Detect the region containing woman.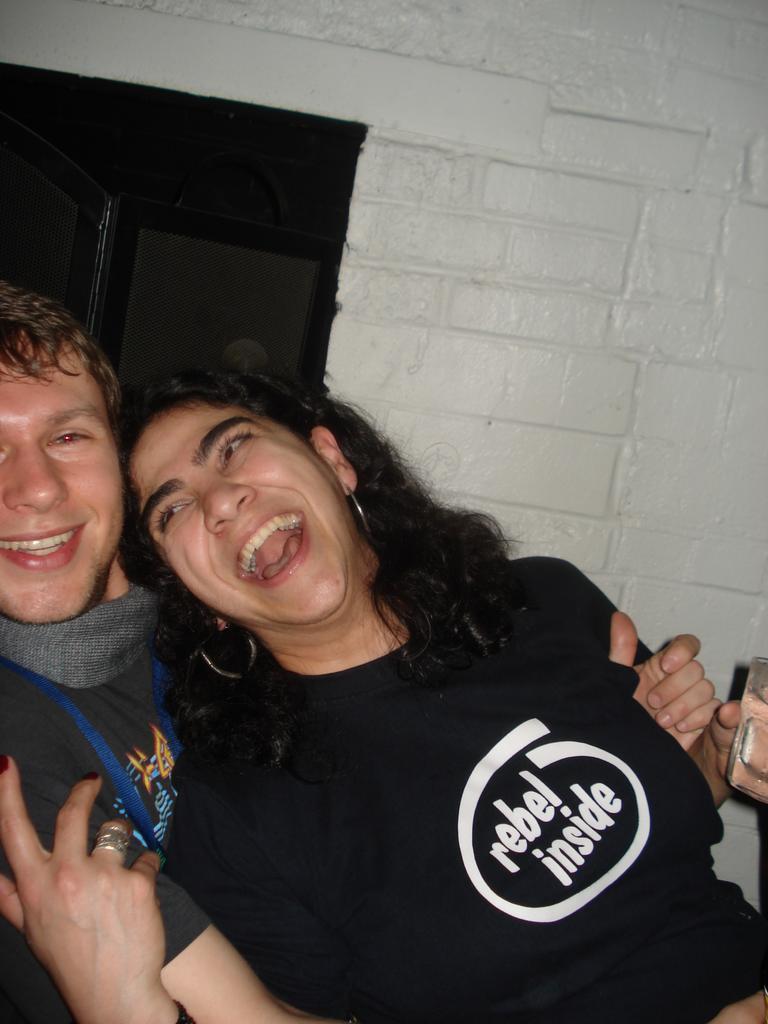
bbox=(59, 305, 719, 1019).
